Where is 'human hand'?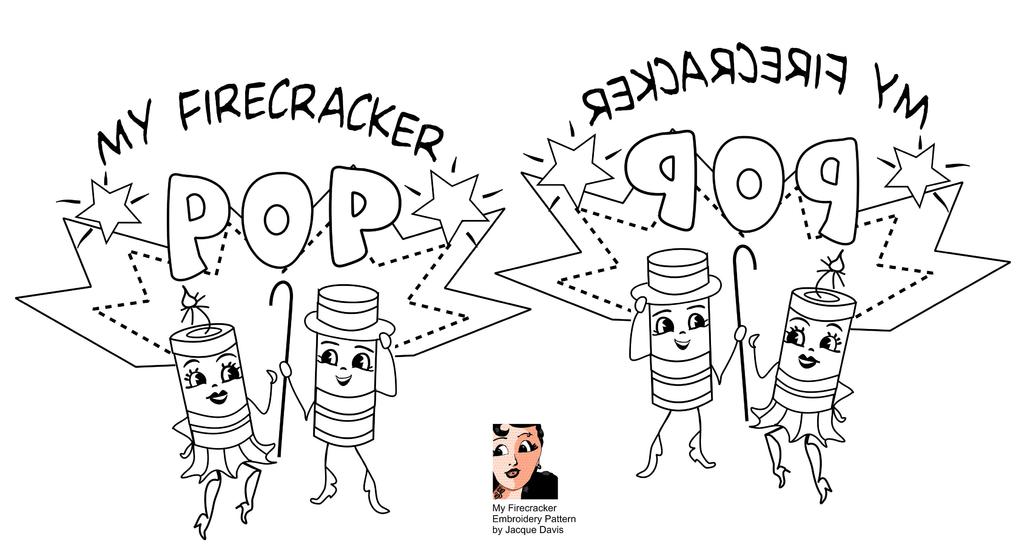
bbox=[735, 324, 745, 344].
